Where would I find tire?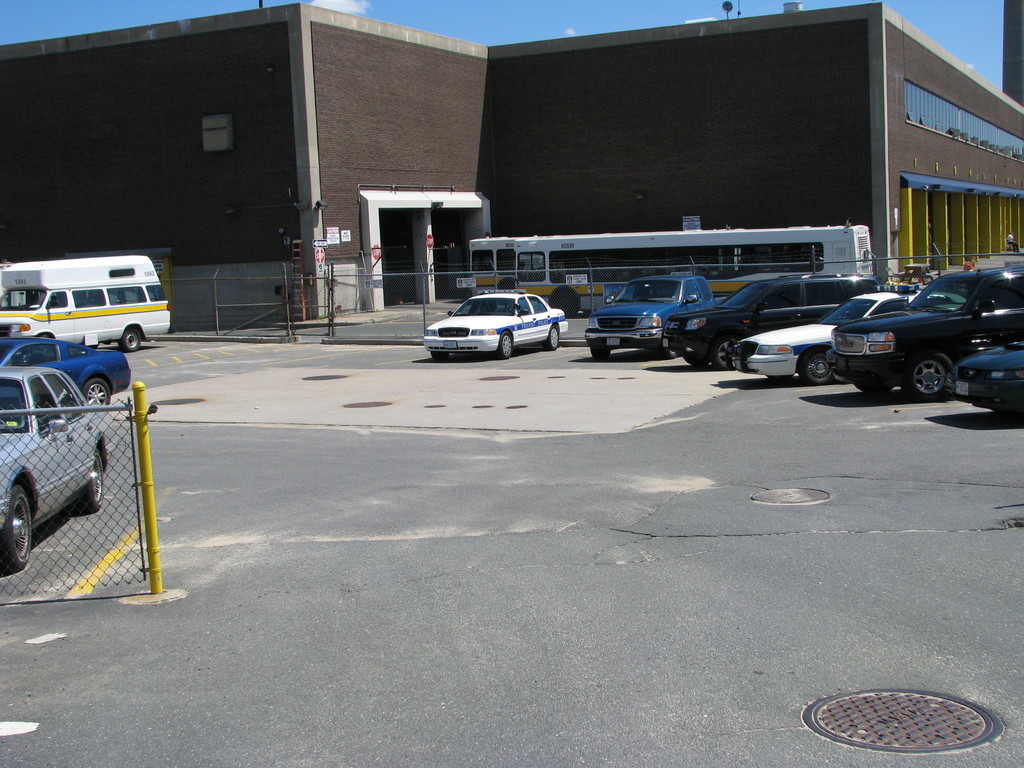
At [118, 332, 141, 353].
